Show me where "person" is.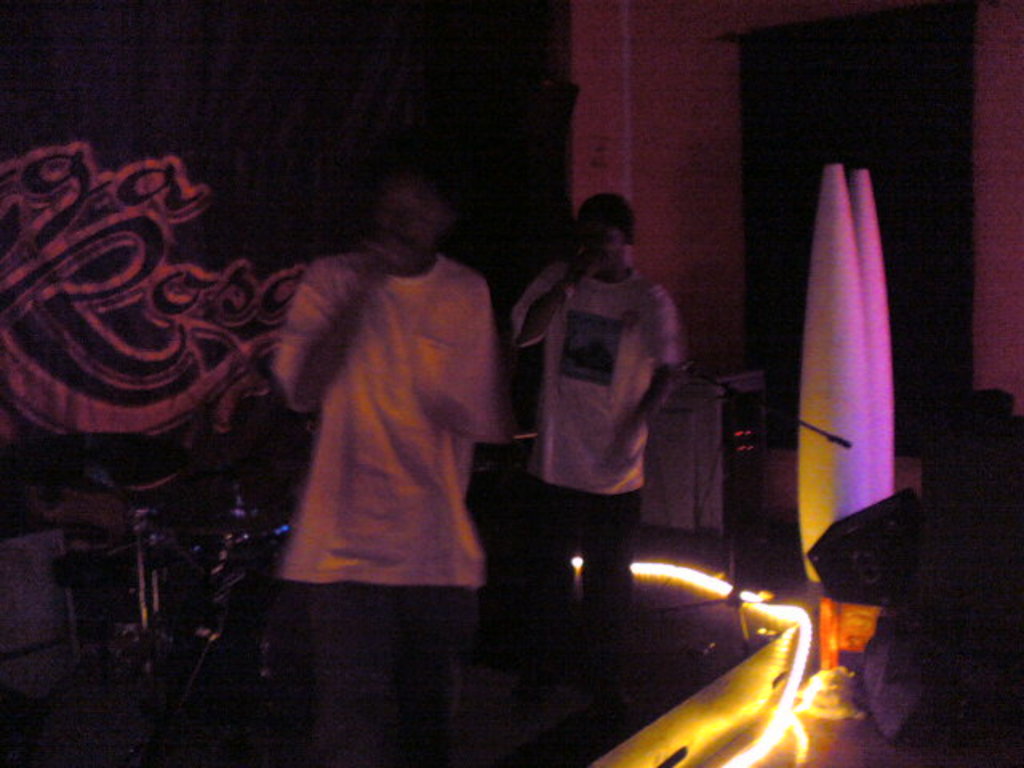
"person" is at BBox(280, 152, 498, 766).
